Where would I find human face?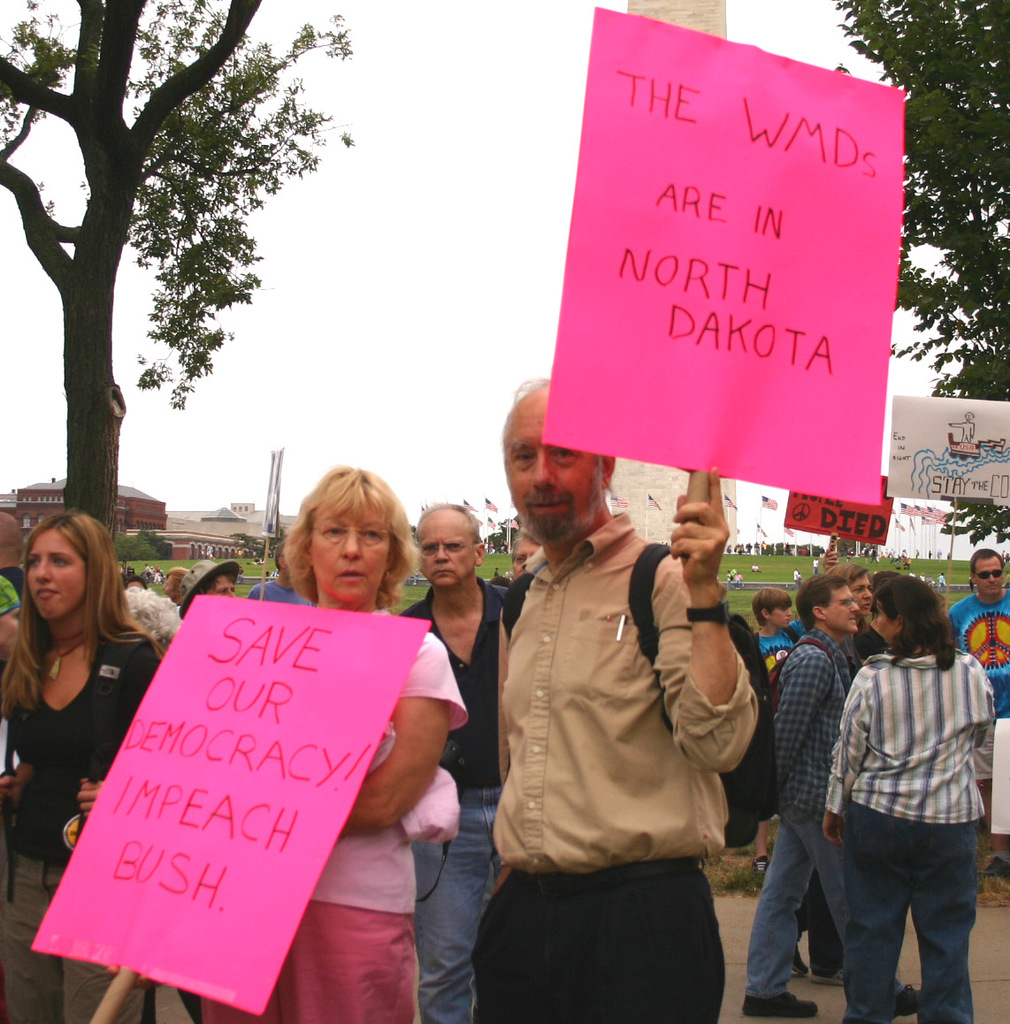
At 513, 538, 543, 577.
